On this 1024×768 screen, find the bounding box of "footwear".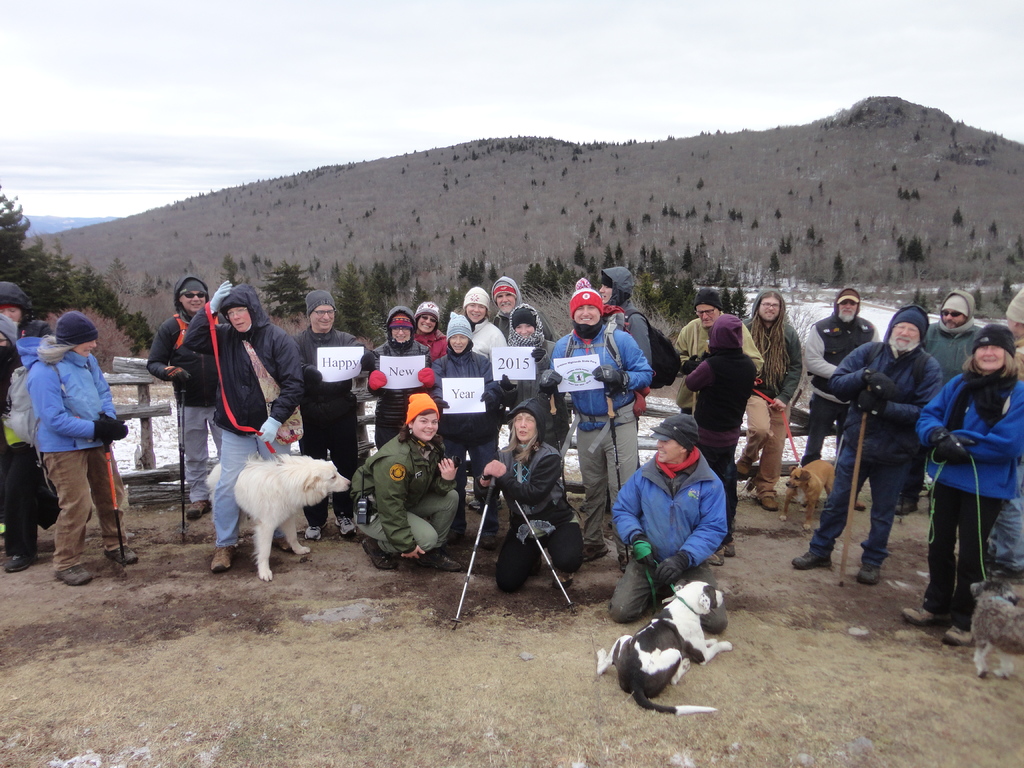
Bounding box: bbox=(479, 532, 499, 548).
